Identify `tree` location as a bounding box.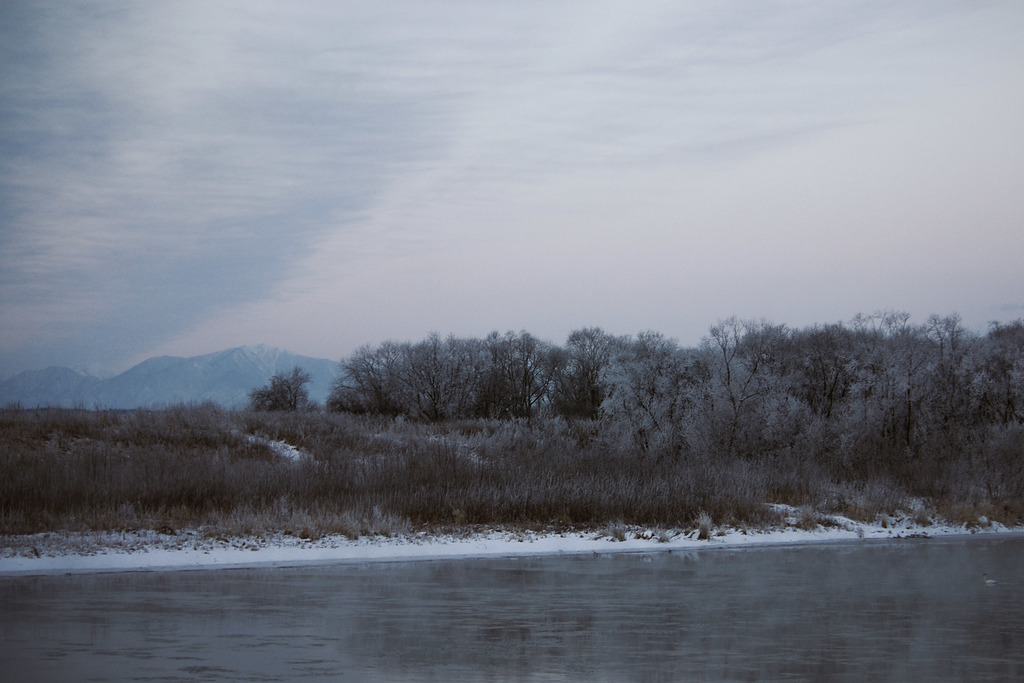
335/315/608/426.
